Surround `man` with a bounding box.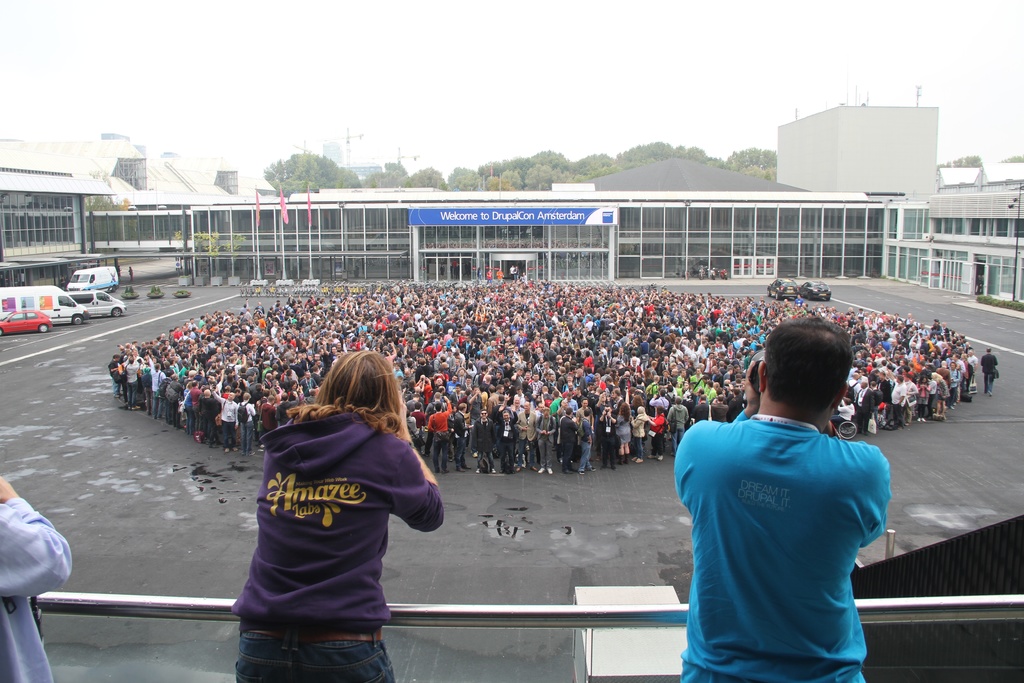
<box>967,345,979,368</box>.
